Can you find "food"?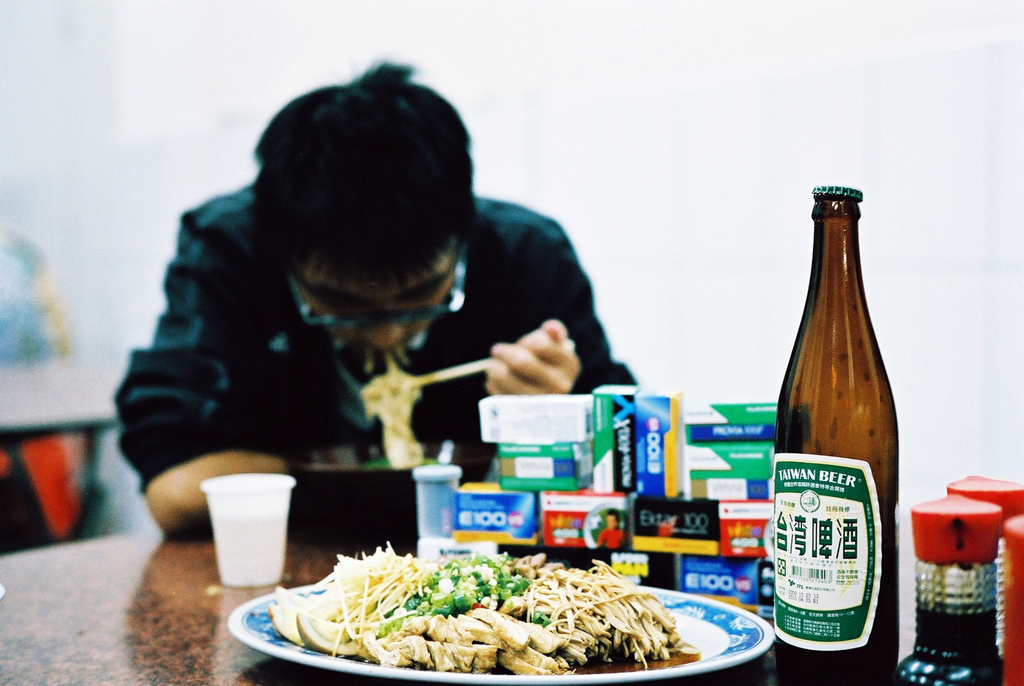
Yes, bounding box: crop(358, 363, 430, 466).
